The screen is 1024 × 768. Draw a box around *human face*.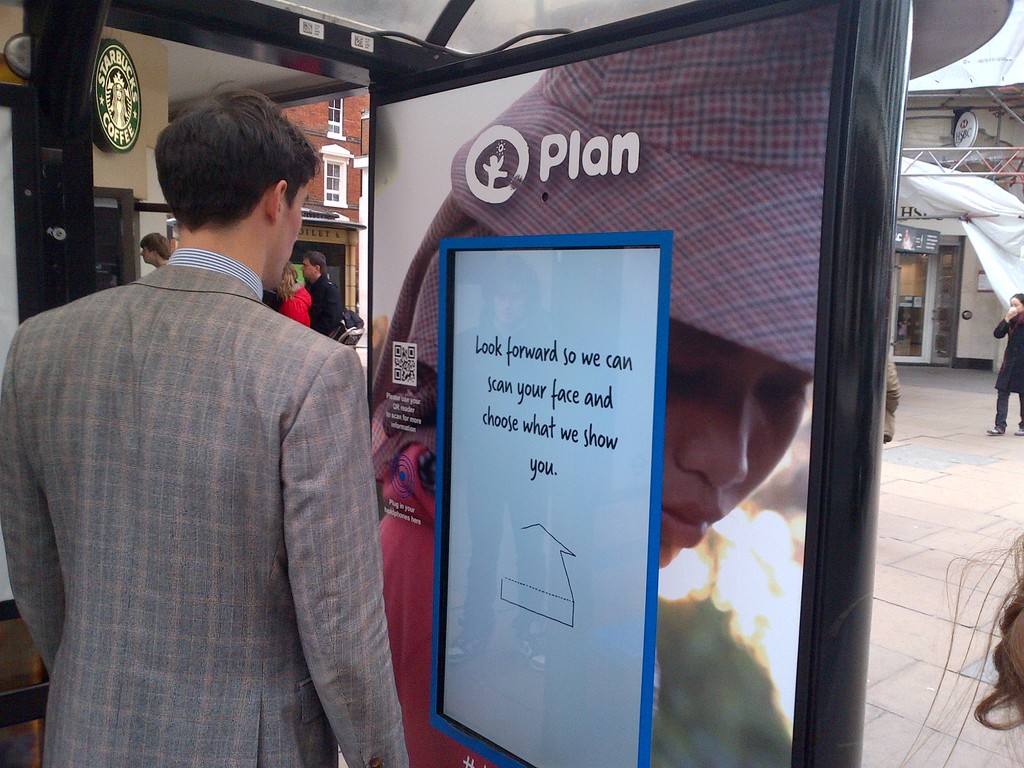
(x1=648, y1=319, x2=813, y2=567).
